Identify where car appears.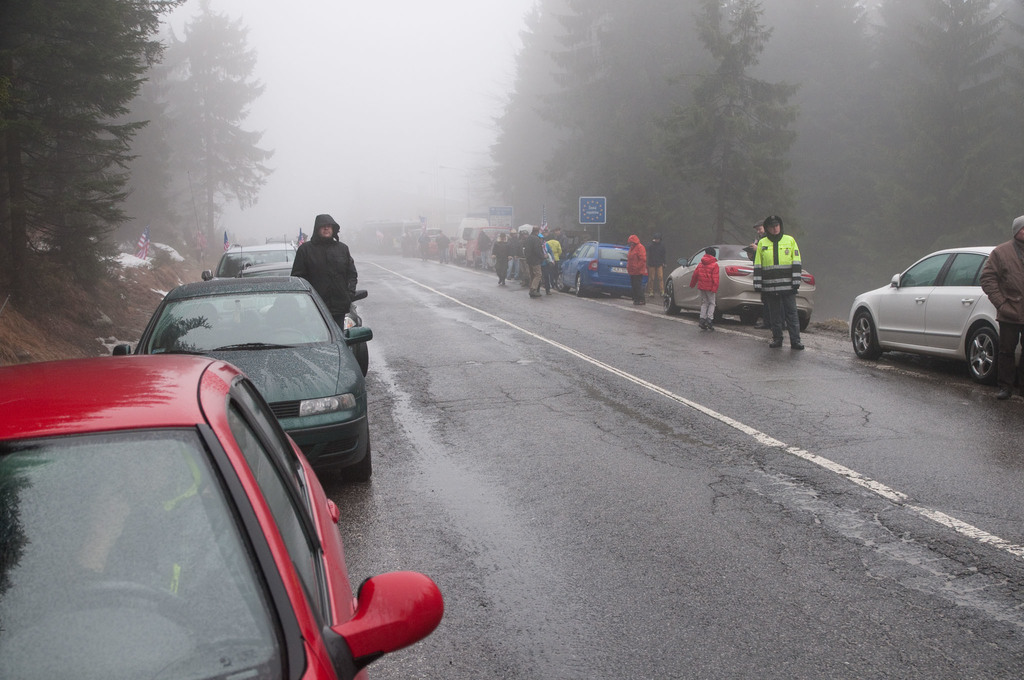
Appears at 661:243:816:332.
